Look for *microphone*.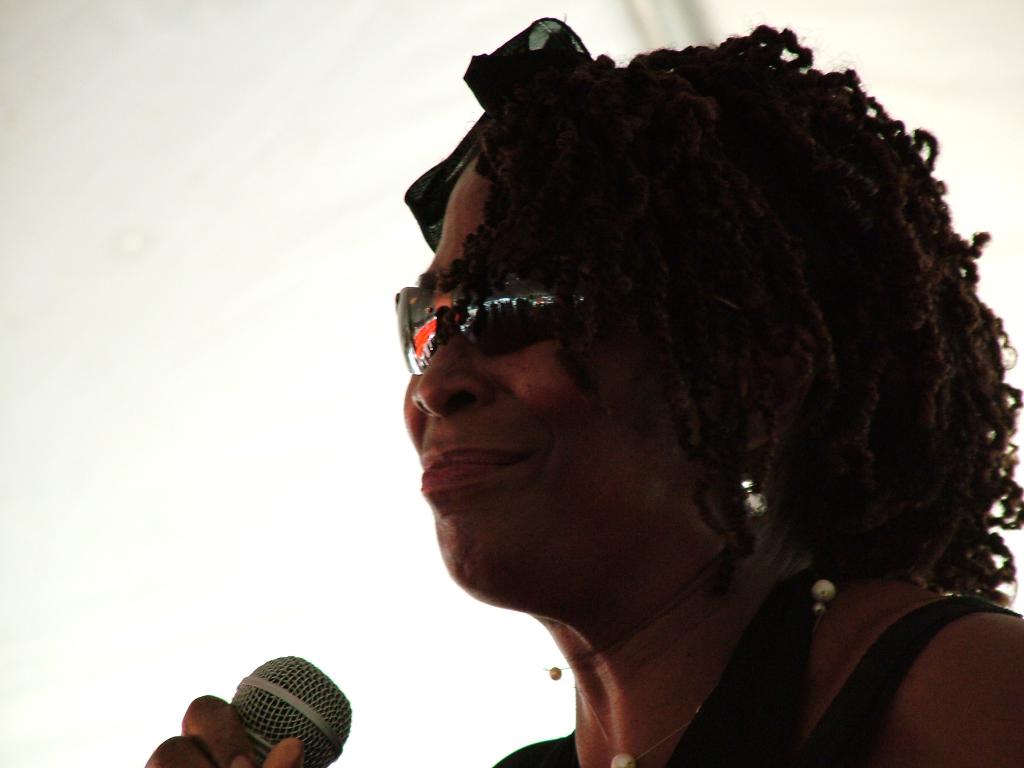
Found: <region>216, 658, 345, 765</region>.
